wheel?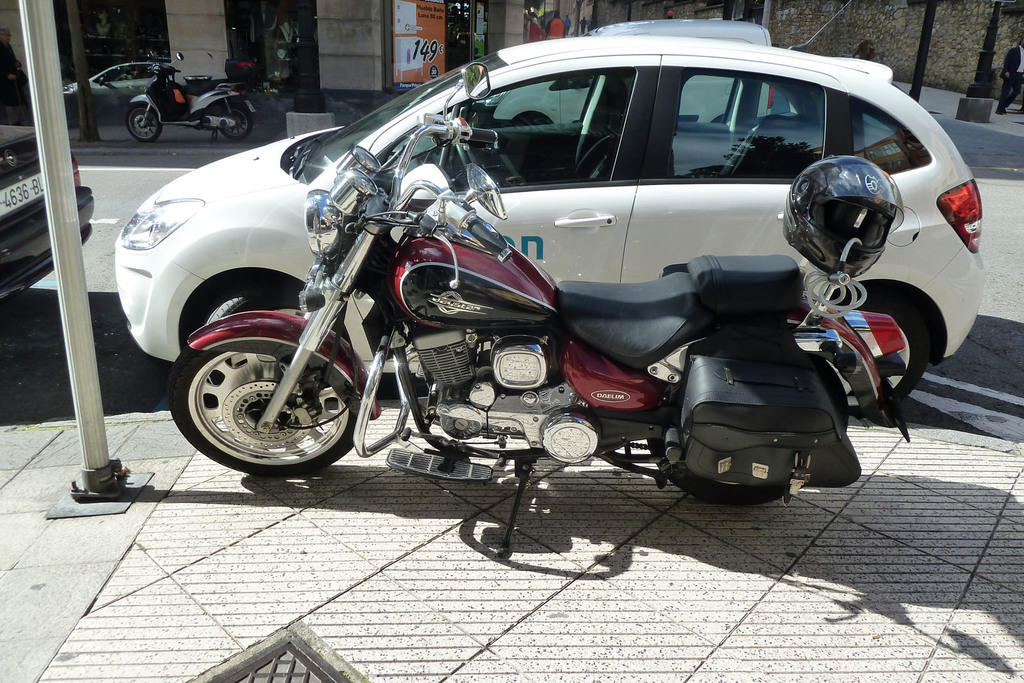
(left=214, top=109, right=253, bottom=142)
